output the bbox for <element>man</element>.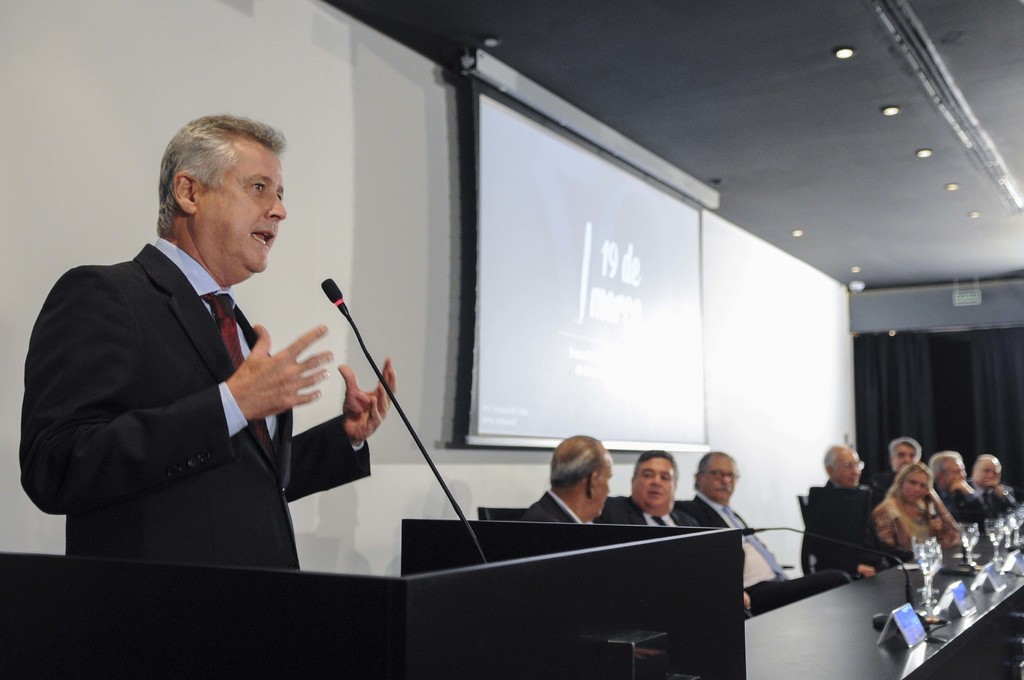
bbox=(879, 439, 925, 500).
